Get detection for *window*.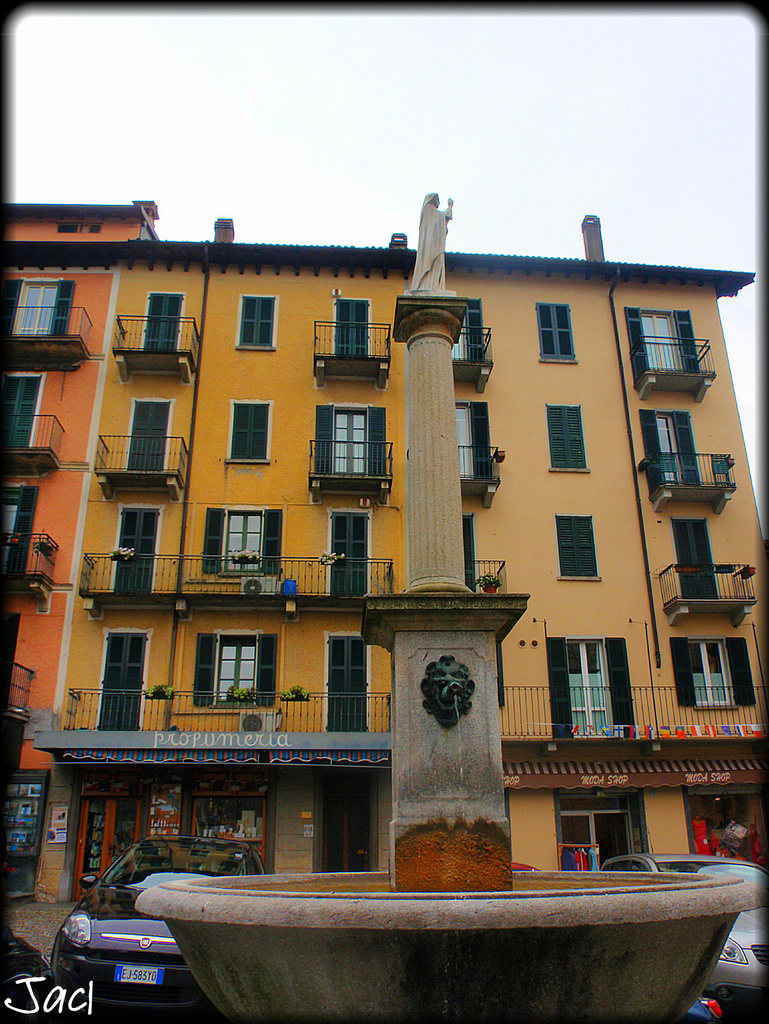
Detection: Rect(548, 409, 588, 474).
